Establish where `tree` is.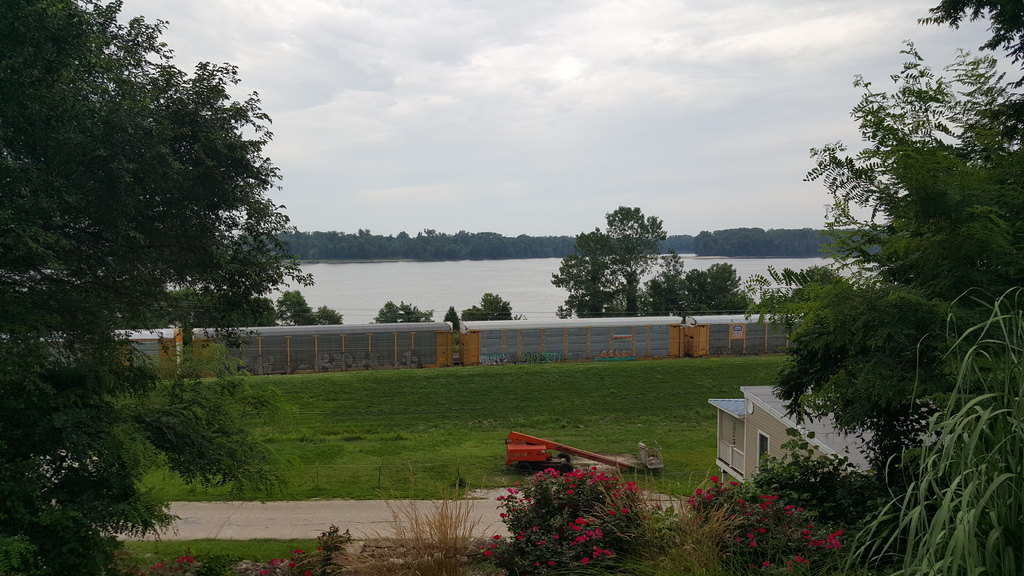
Established at x1=375, y1=303, x2=438, y2=323.
